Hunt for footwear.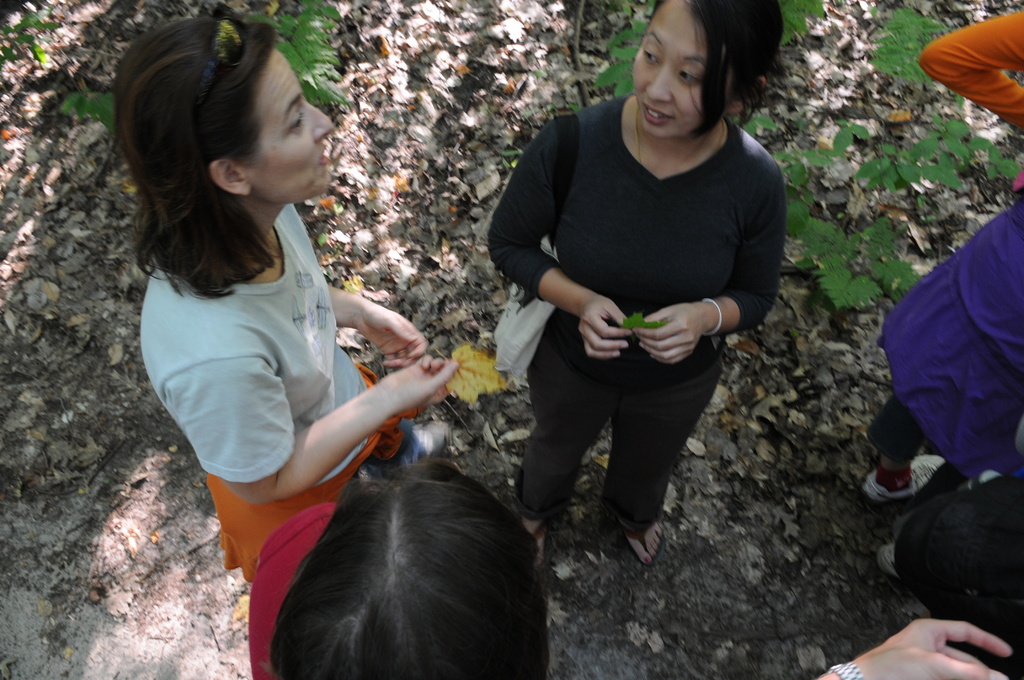
Hunted down at {"left": 611, "top": 523, "right": 668, "bottom": 565}.
